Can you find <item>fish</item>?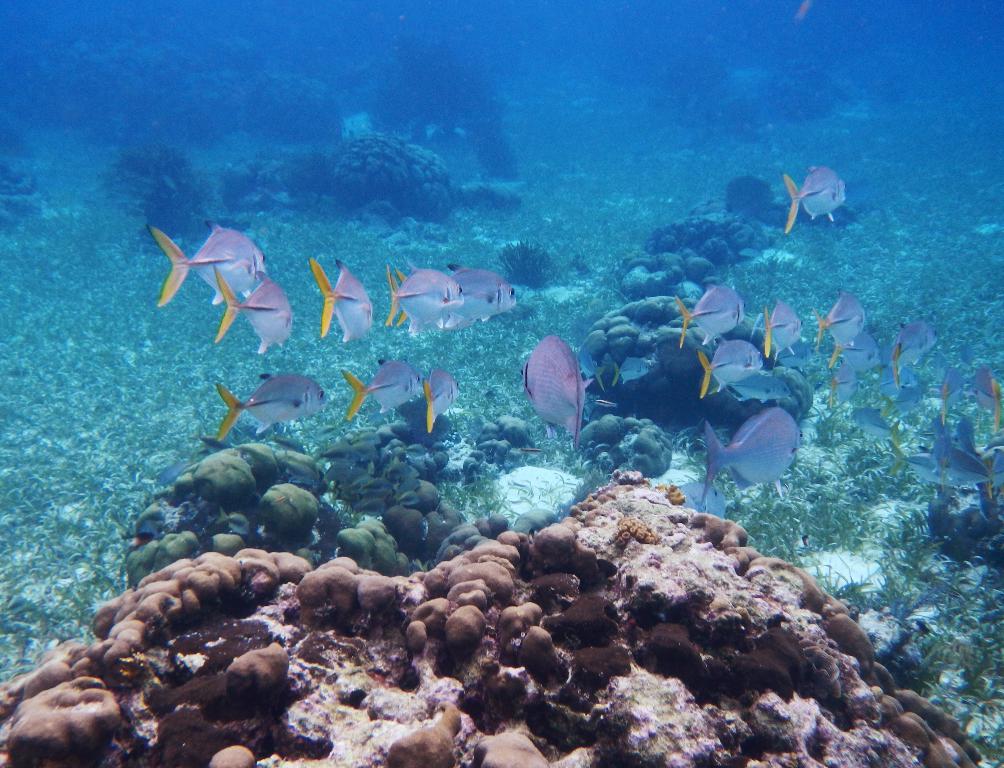
Yes, bounding box: x1=389 y1=262 x2=466 y2=328.
